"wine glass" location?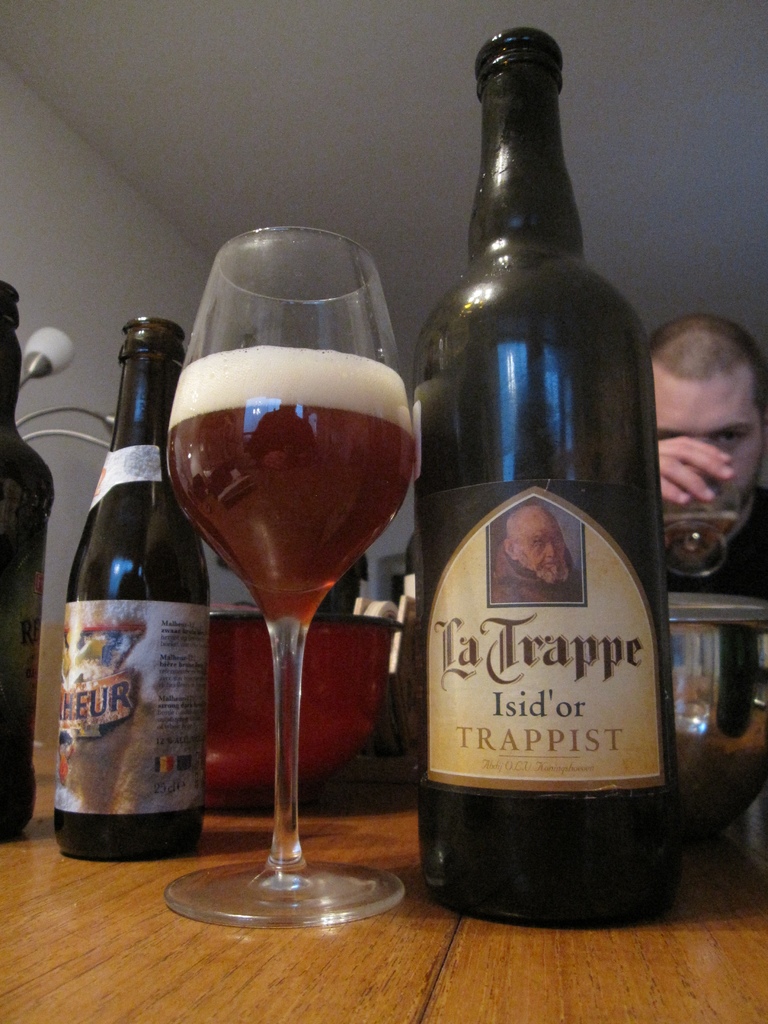
655 461 744 576
